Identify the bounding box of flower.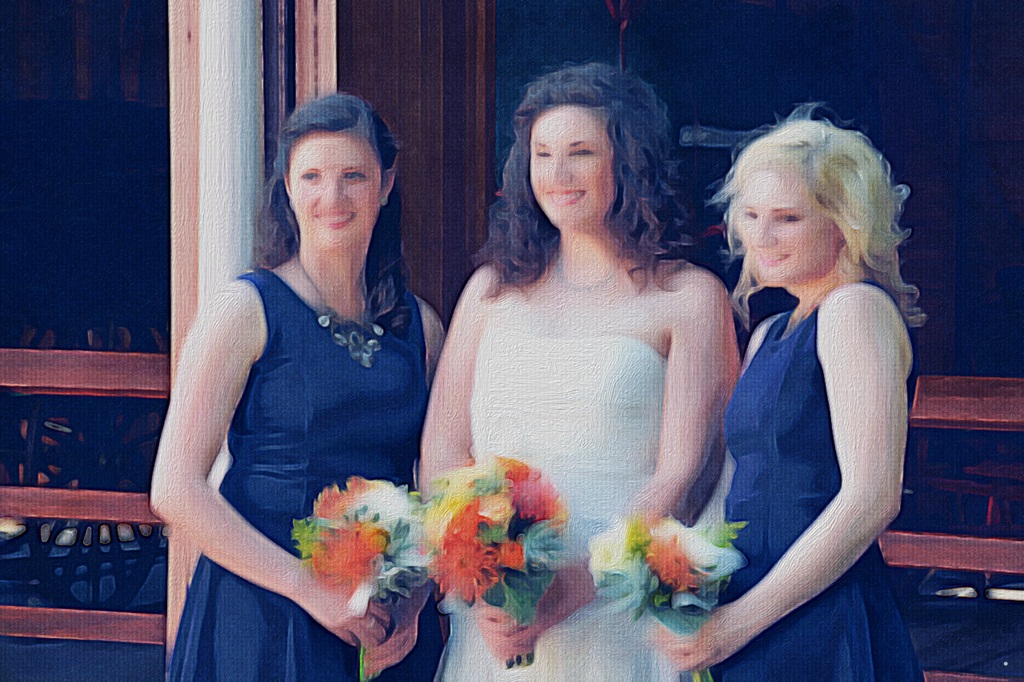
crop(291, 475, 425, 621).
